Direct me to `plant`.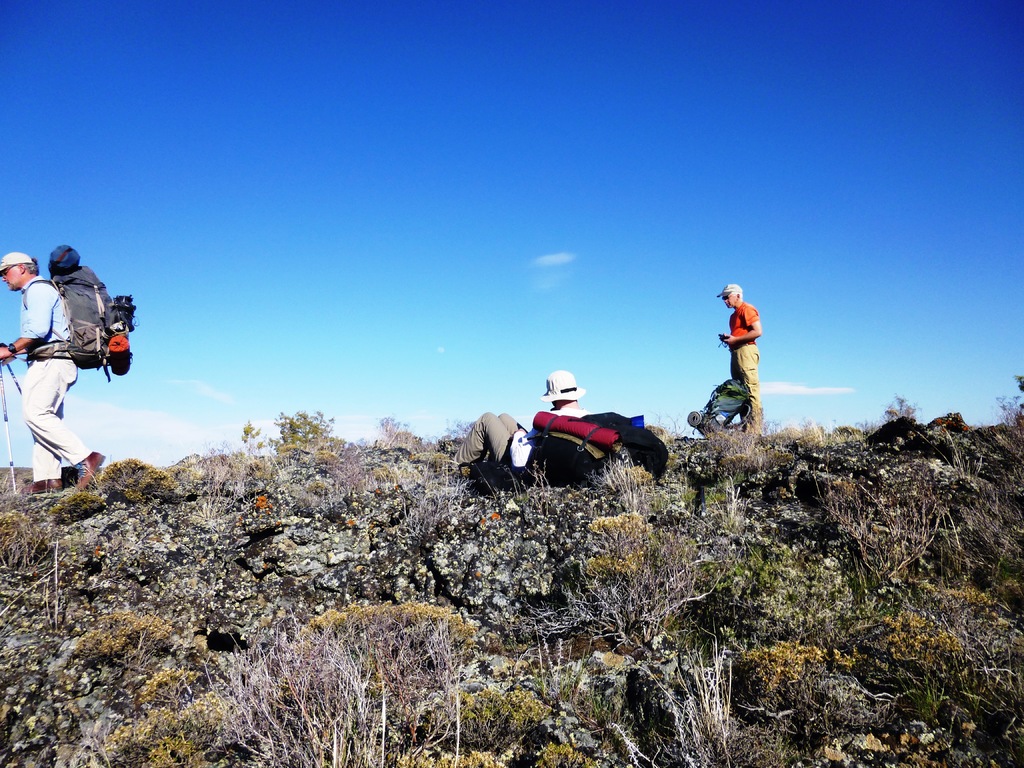
Direction: (197, 605, 468, 767).
